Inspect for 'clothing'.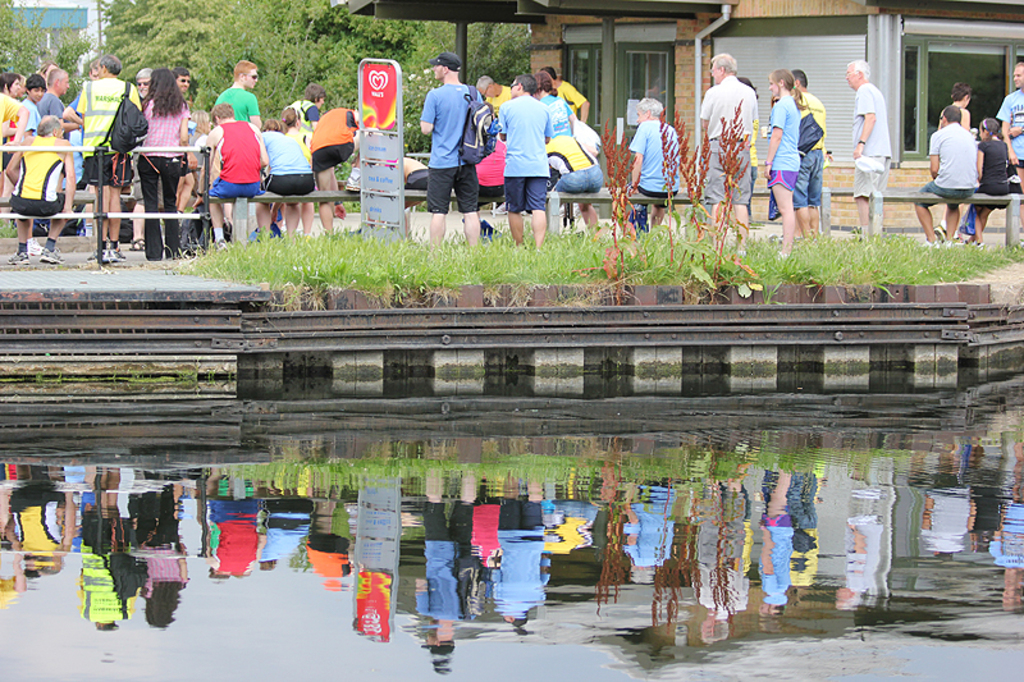
Inspection: 916/123/977/206.
